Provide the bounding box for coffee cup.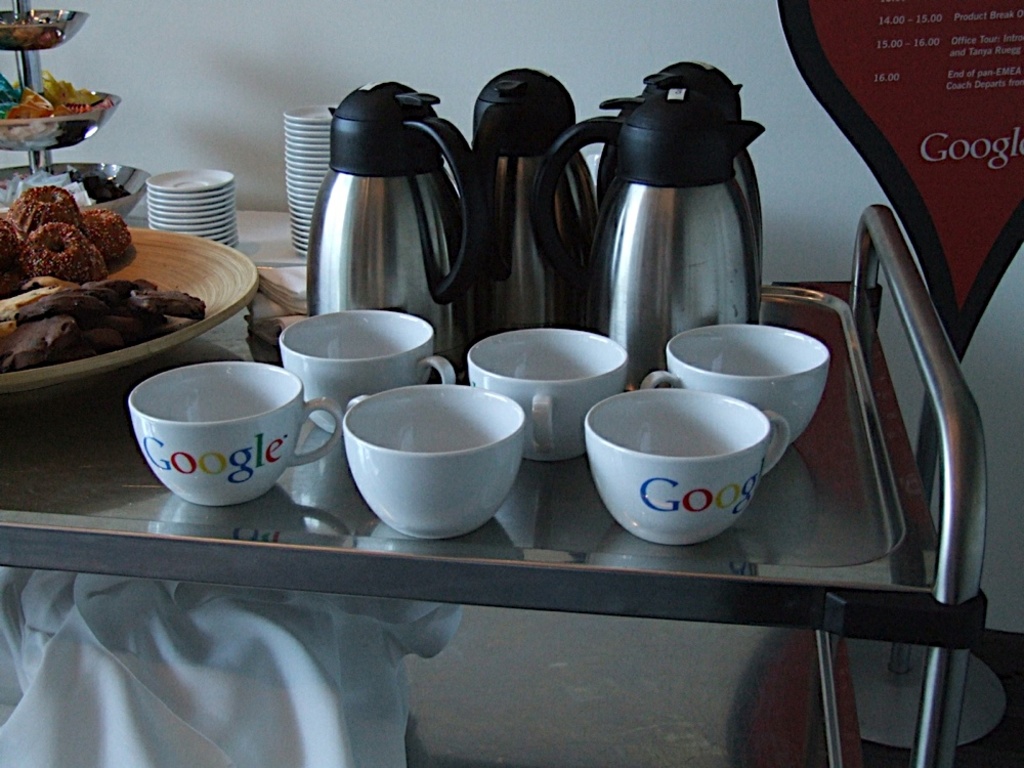
(276, 306, 460, 439).
